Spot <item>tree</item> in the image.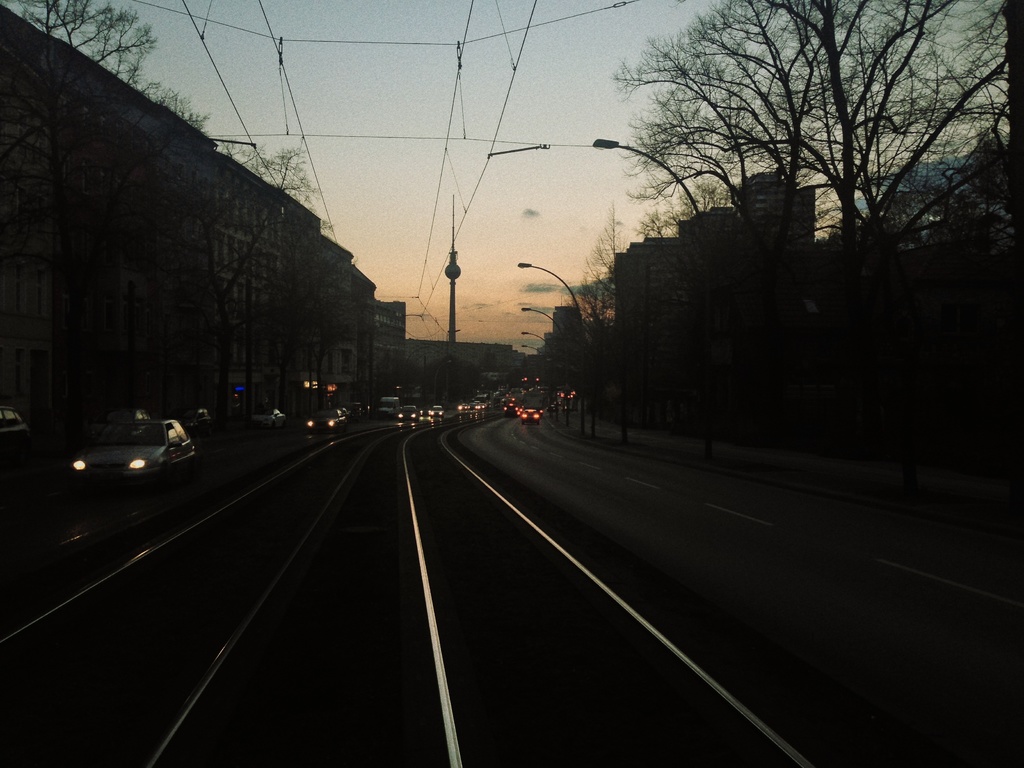
<item>tree</item> found at l=2, t=0, r=149, b=88.
